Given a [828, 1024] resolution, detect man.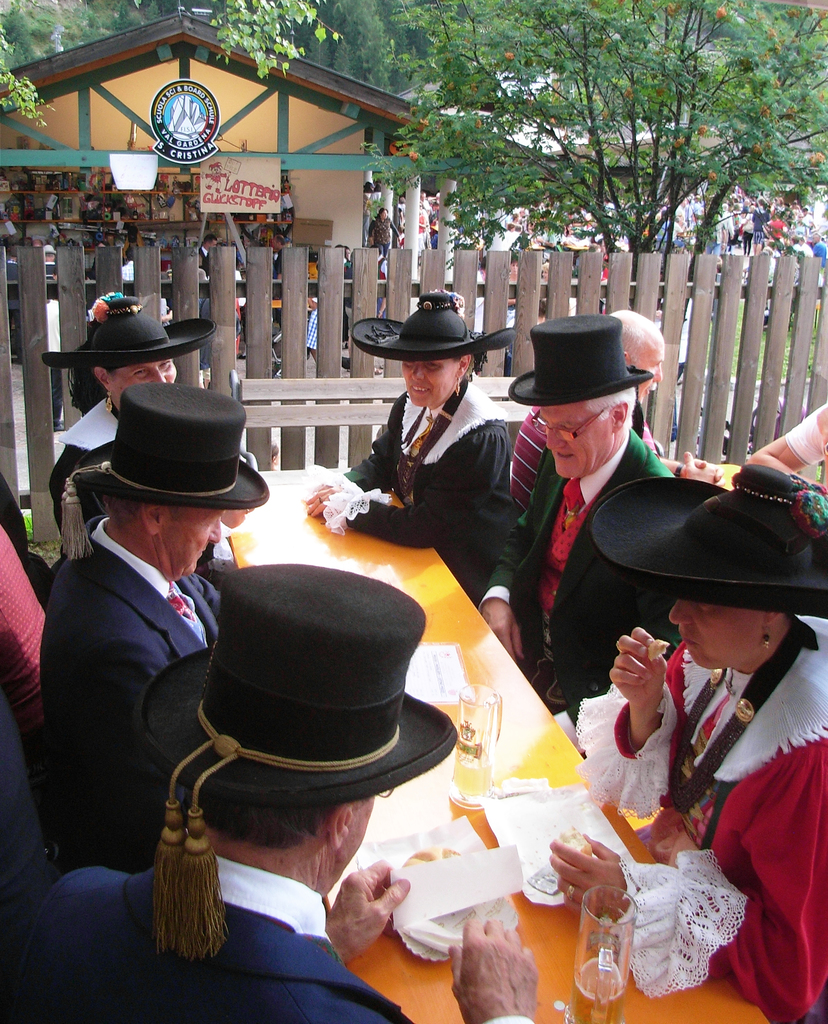
{"x1": 35, "y1": 376, "x2": 273, "y2": 879}.
